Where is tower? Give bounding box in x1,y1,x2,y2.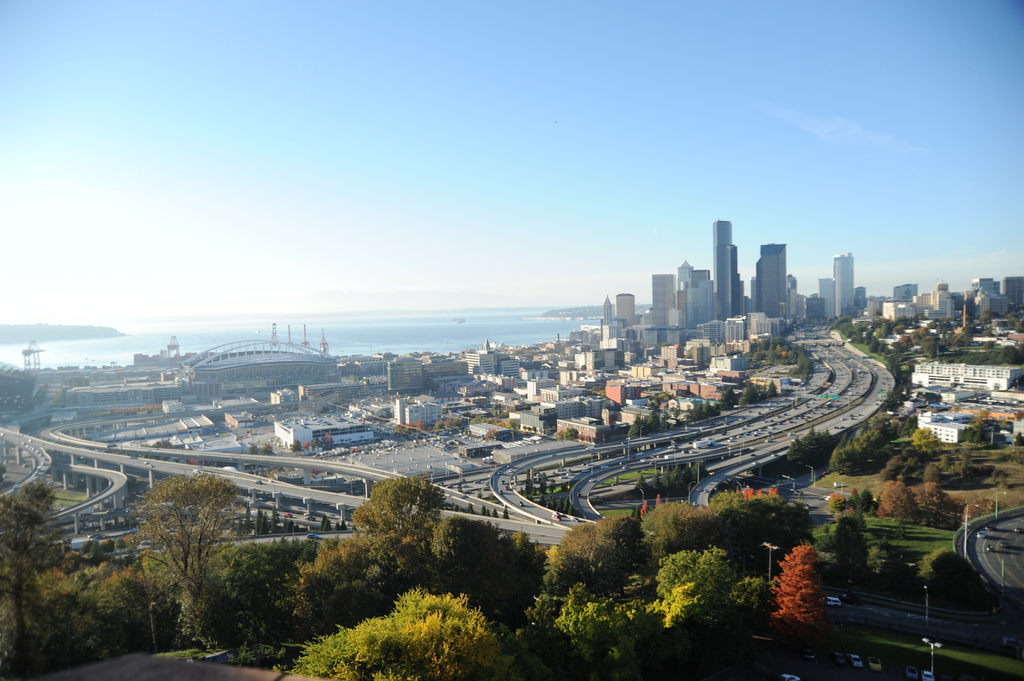
390,360,422,392.
